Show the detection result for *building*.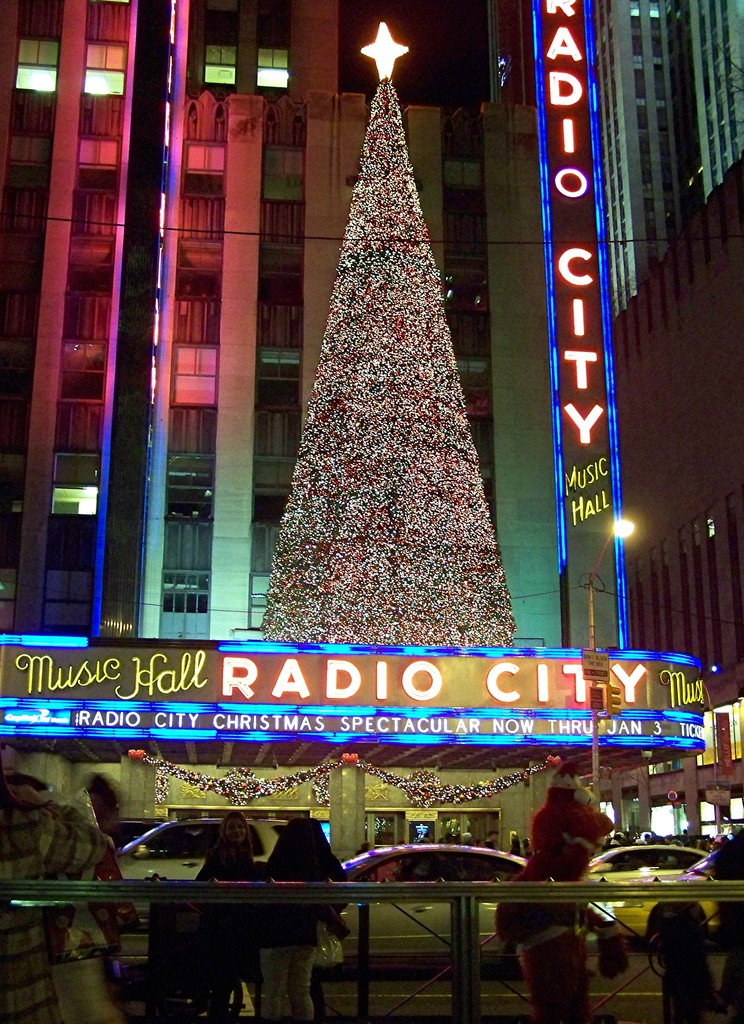
(x1=0, y1=0, x2=566, y2=863).
